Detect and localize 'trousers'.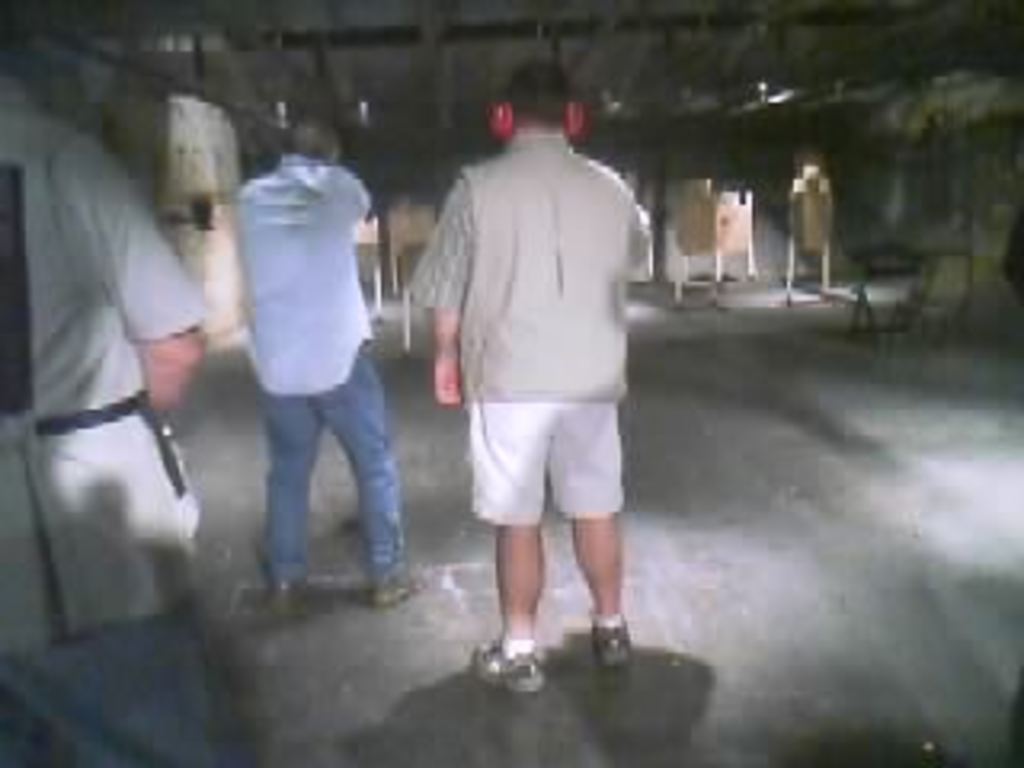
Localized at locate(266, 342, 406, 576).
